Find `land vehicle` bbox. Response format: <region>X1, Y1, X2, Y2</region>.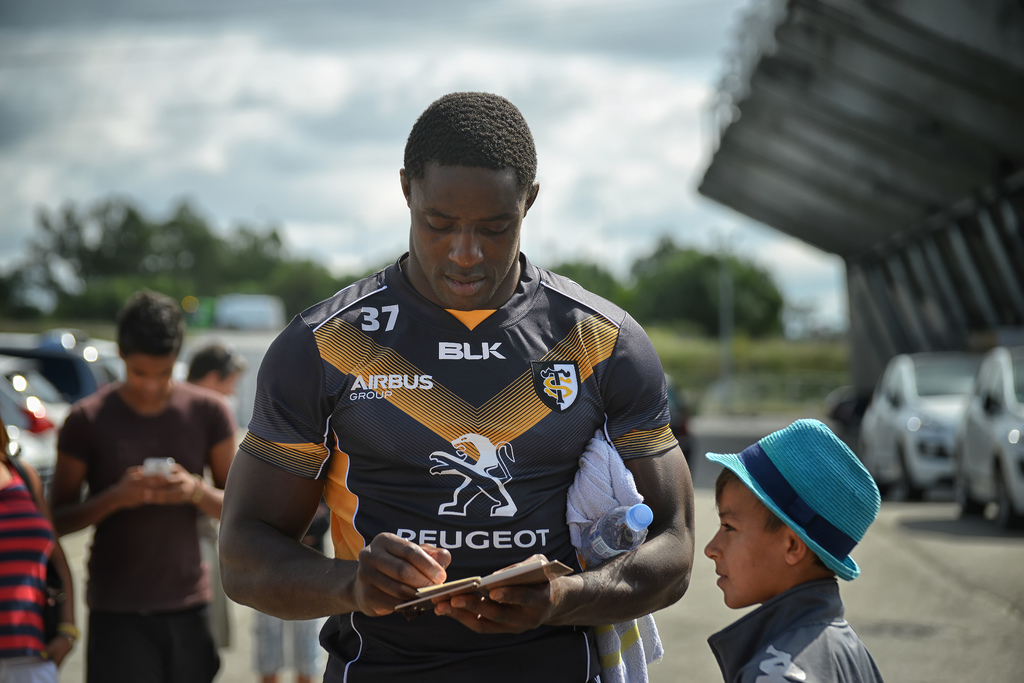
<region>0, 367, 57, 506</region>.
